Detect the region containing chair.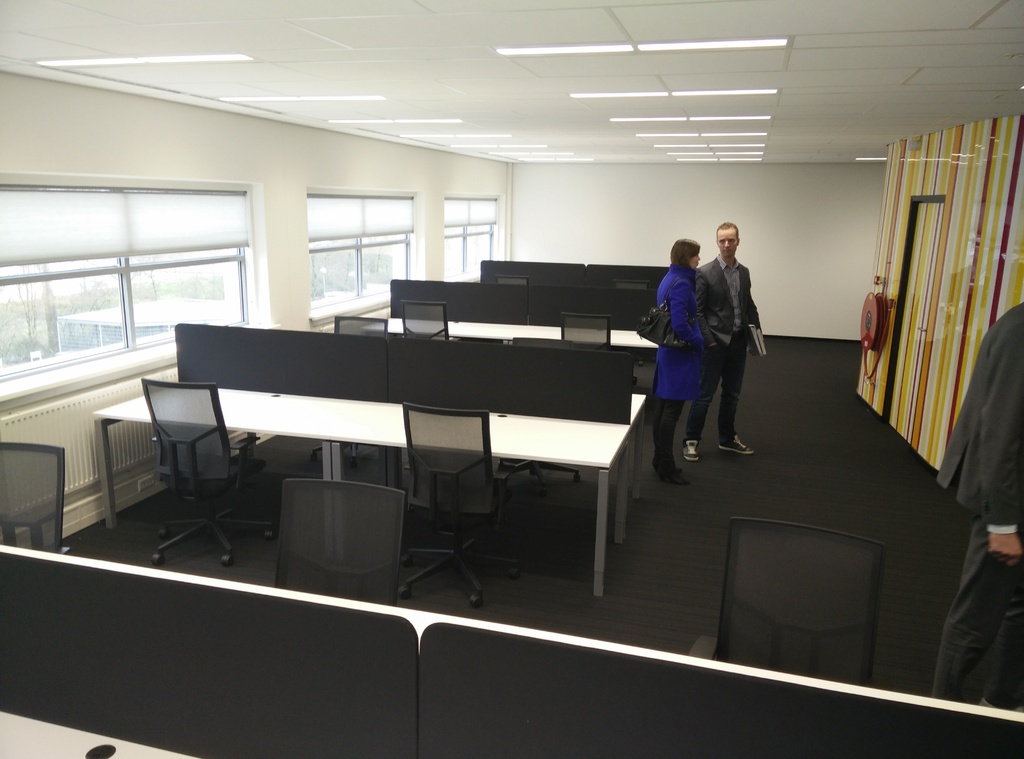
0 442 68 556.
